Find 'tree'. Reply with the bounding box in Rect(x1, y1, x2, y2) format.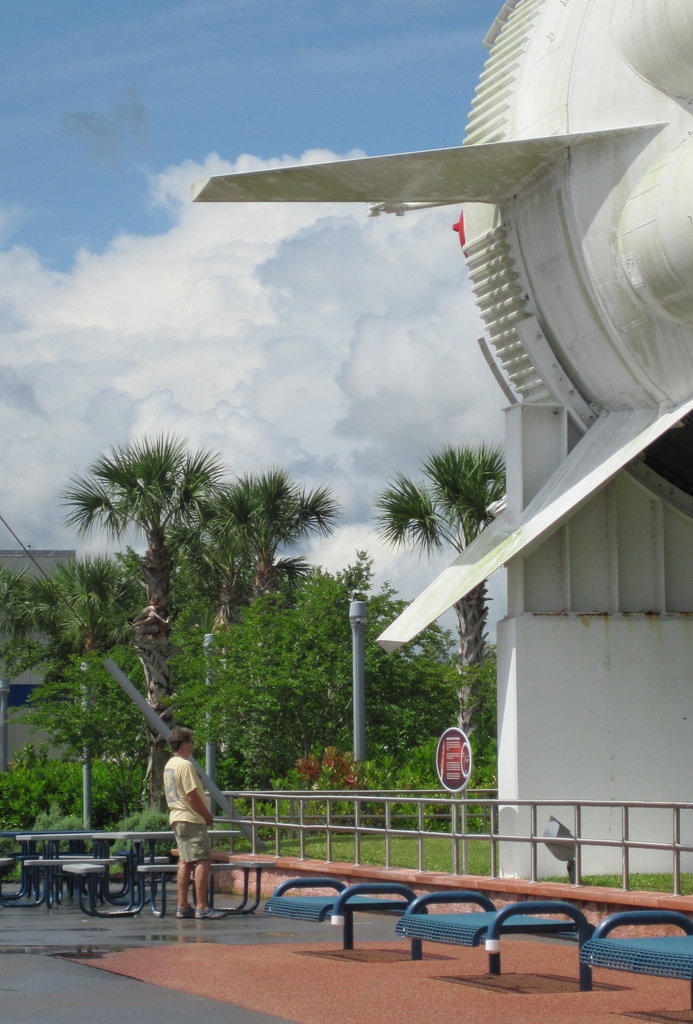
Rect(5, 739, 148, 834).
